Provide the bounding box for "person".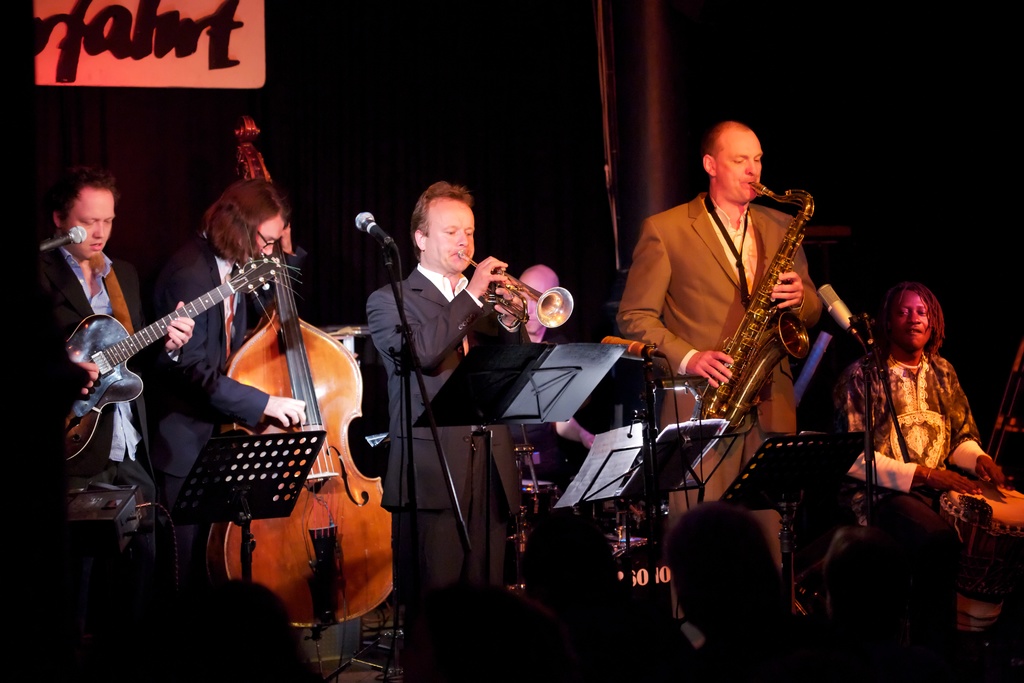
region(146, 180, 307, 589).
